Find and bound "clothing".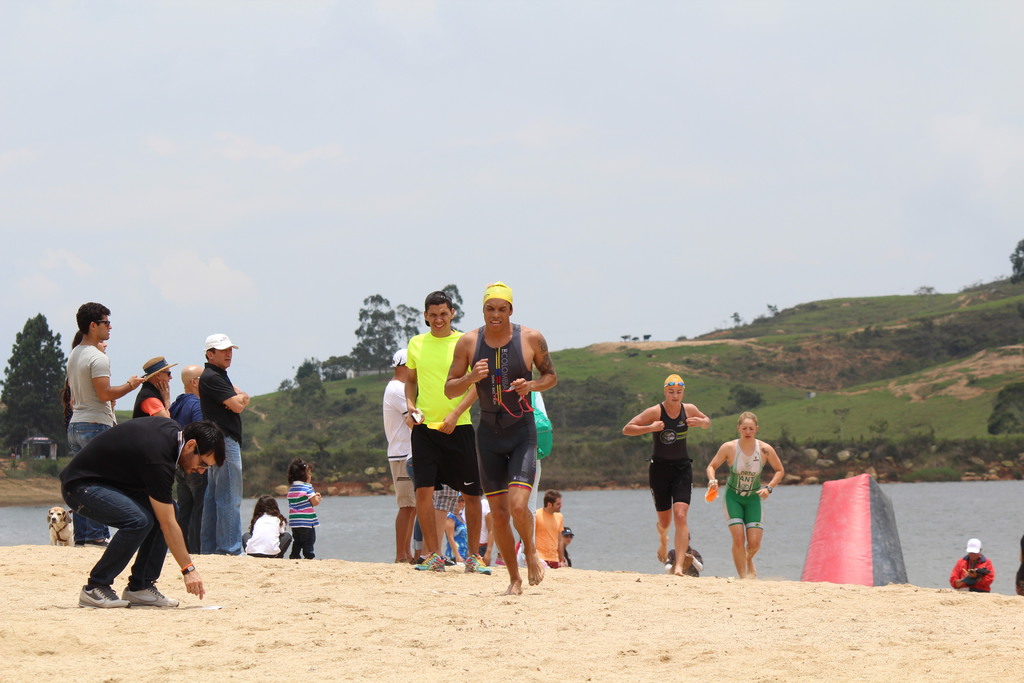
Bound: [286, 477, 317, 557].
